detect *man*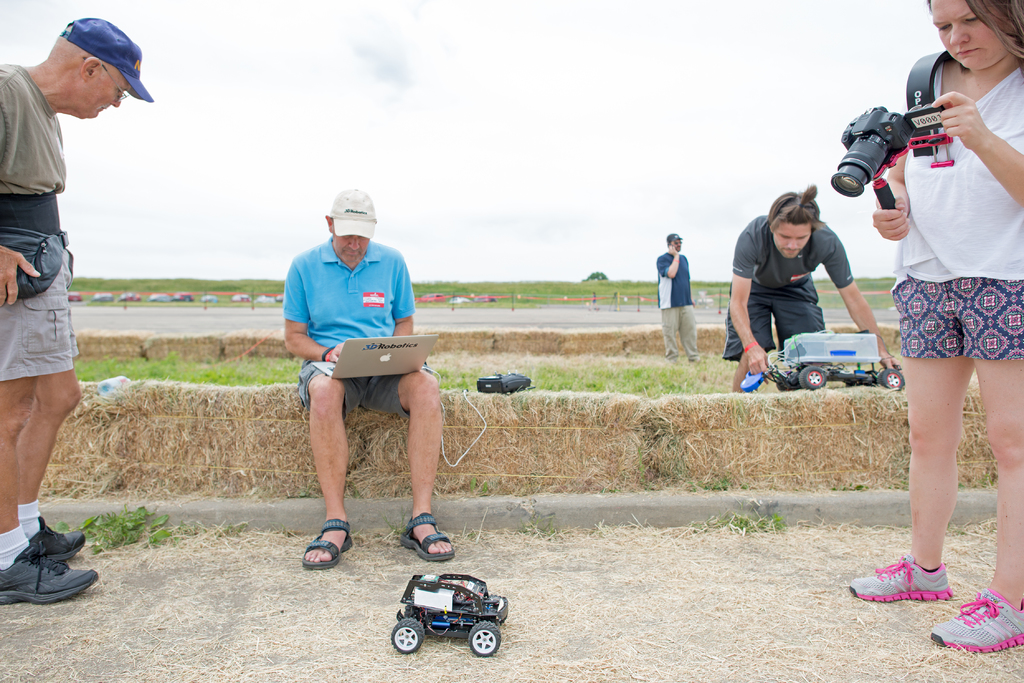
box=[0, 16, 154, 611]
